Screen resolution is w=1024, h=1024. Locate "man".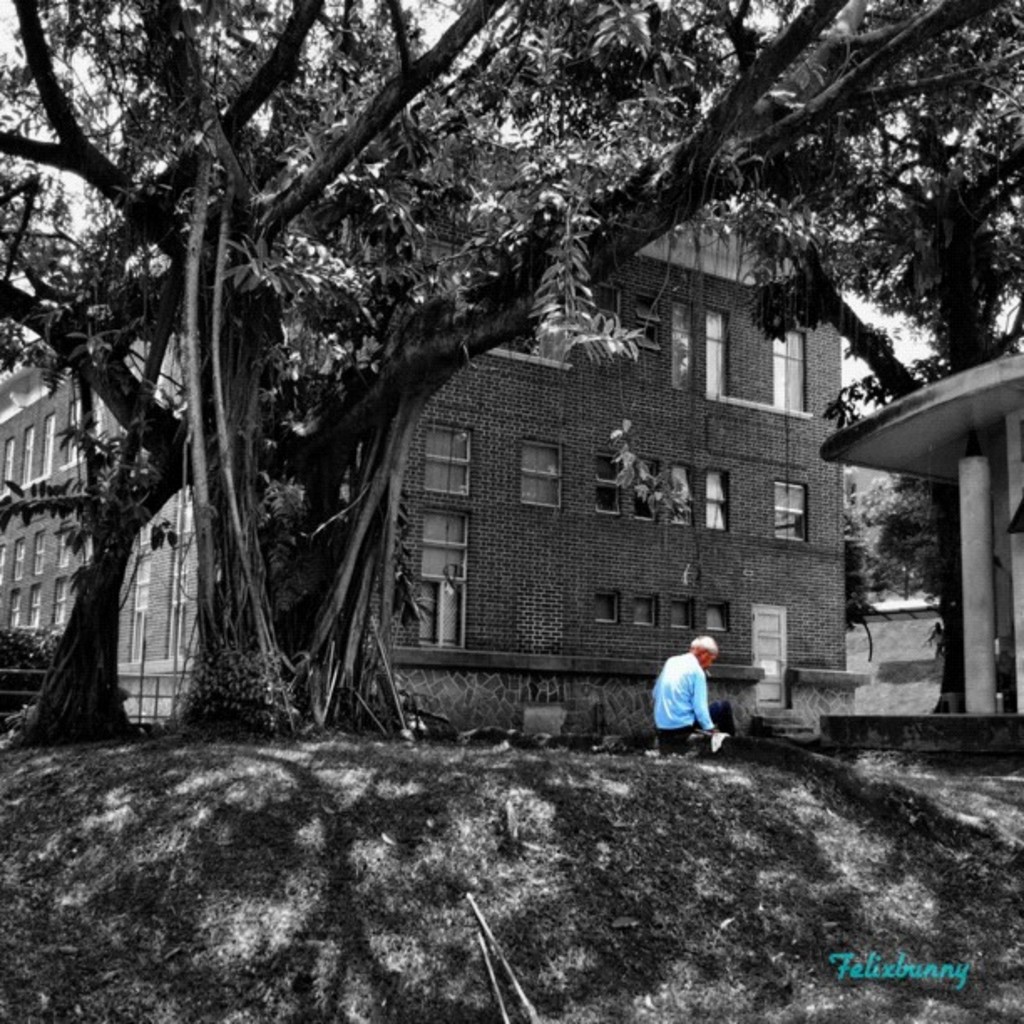
{"x1": 659, "y1": 641, "x2": 719, "y2": 745}.
